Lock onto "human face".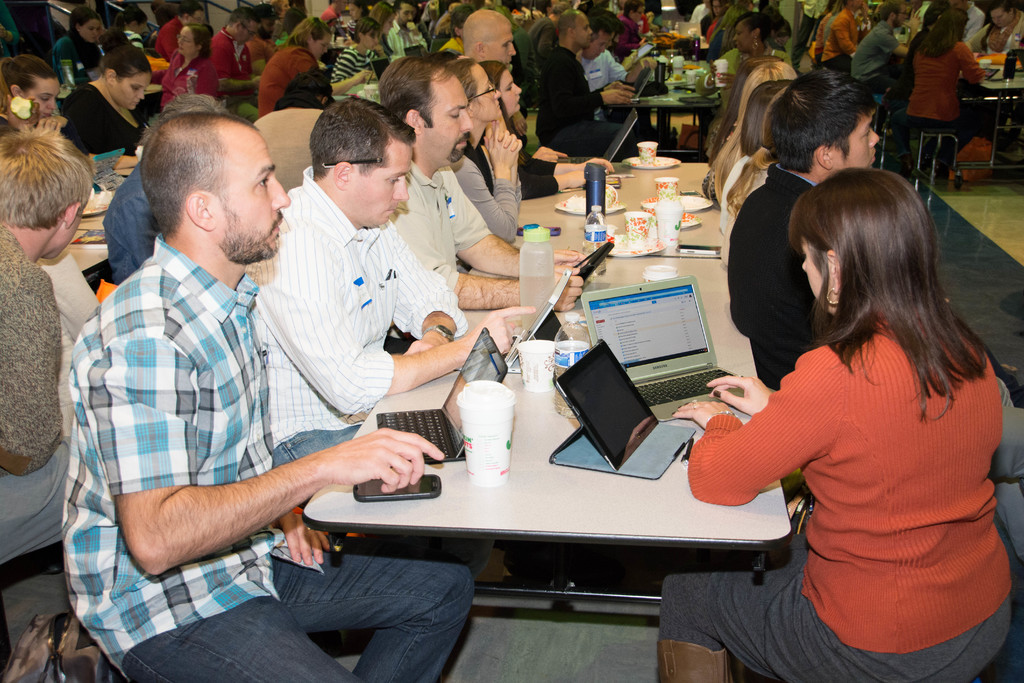
Locked: 476 64 503 120.
